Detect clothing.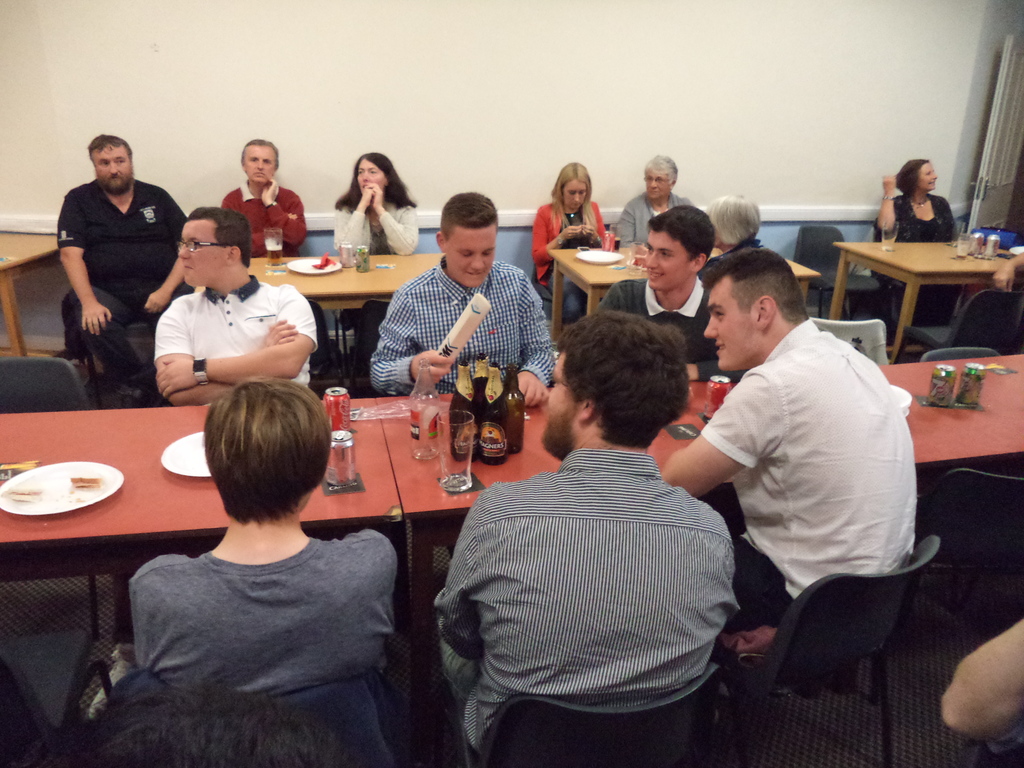
Detected at bbox(618, 190, 691, 252).
